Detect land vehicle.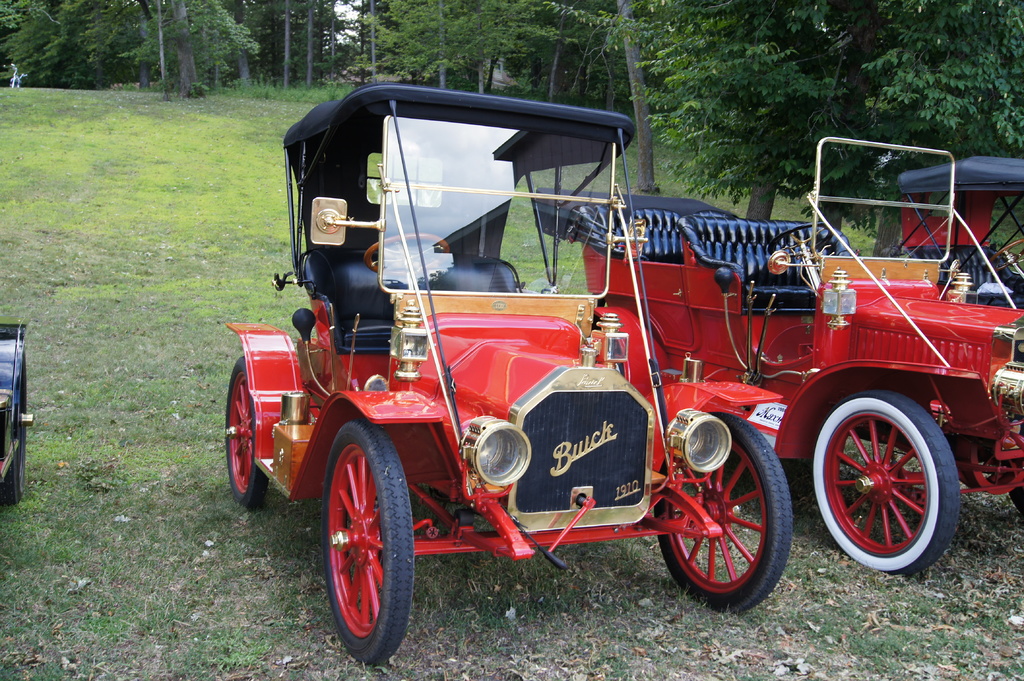
Detected at crop(535, 135, 1023, 579).
